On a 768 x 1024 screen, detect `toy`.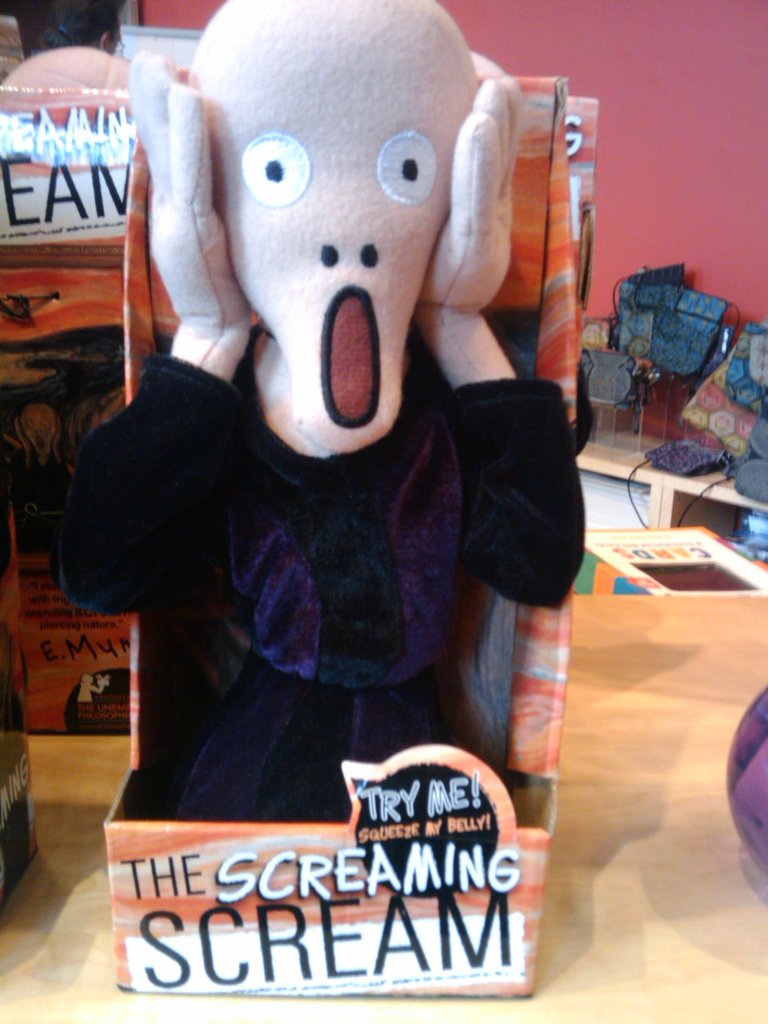
90,83,586,907.
